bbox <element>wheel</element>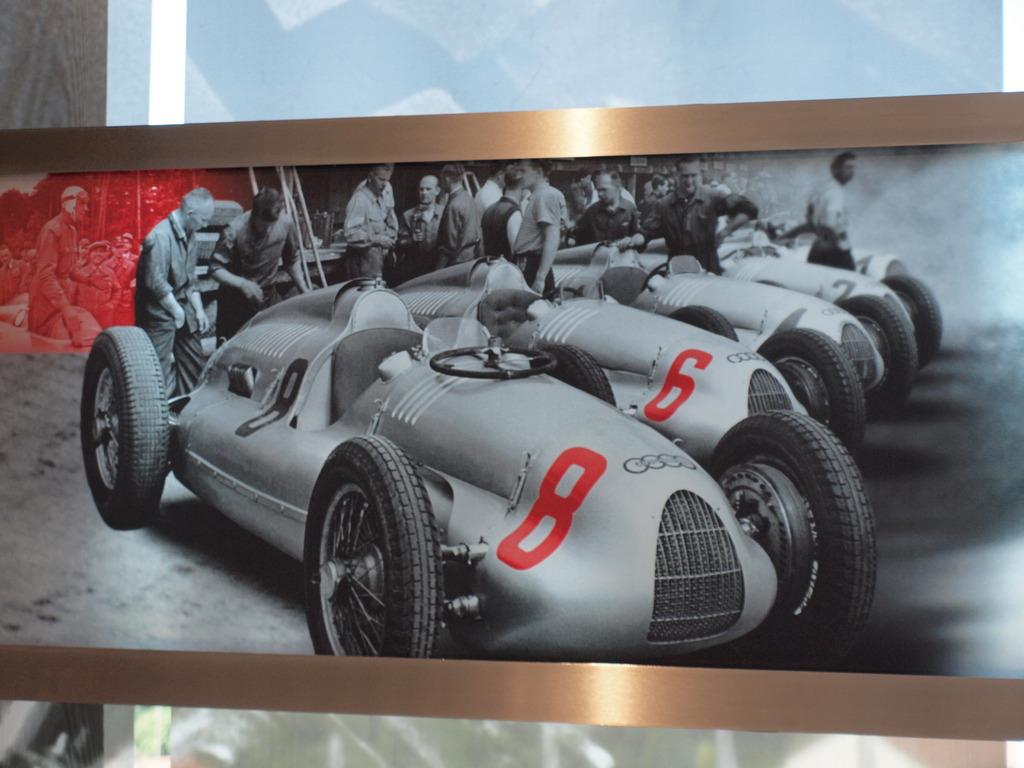
<box>641,263,670,291</box>
